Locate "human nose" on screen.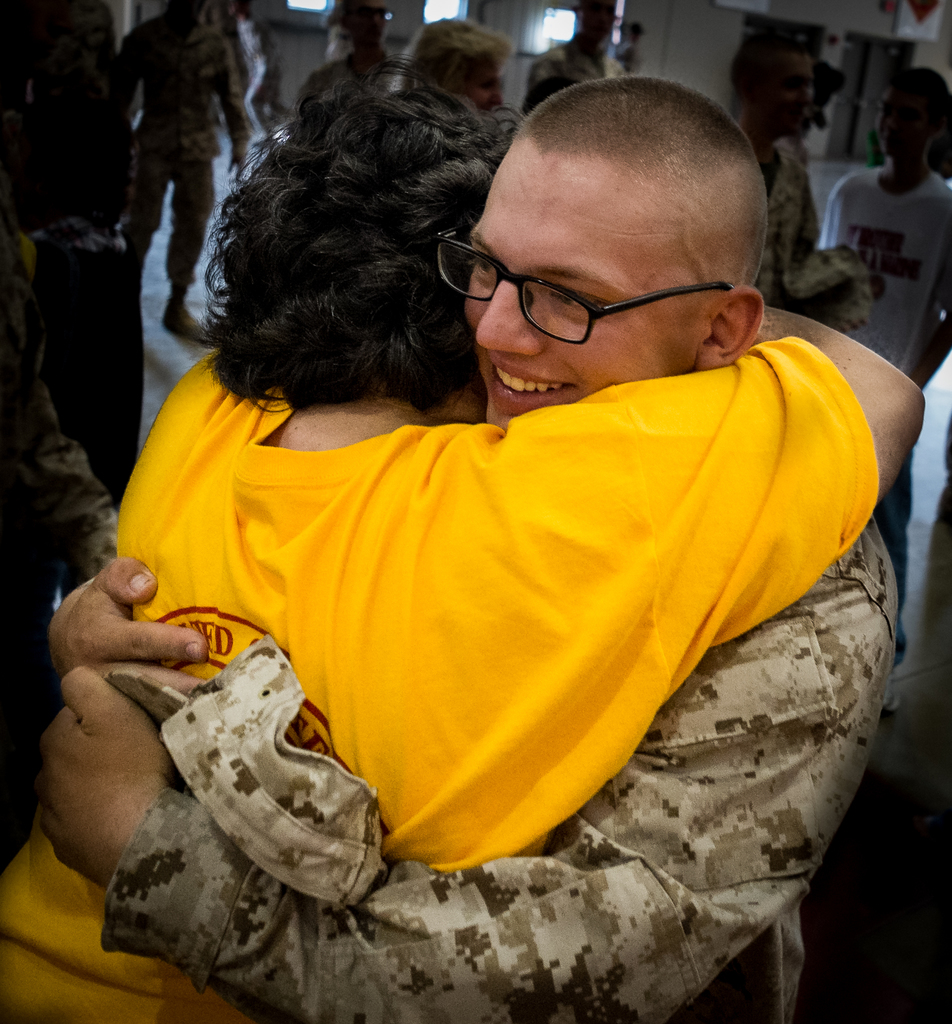
On screen at [462, 265, 558, 365].
